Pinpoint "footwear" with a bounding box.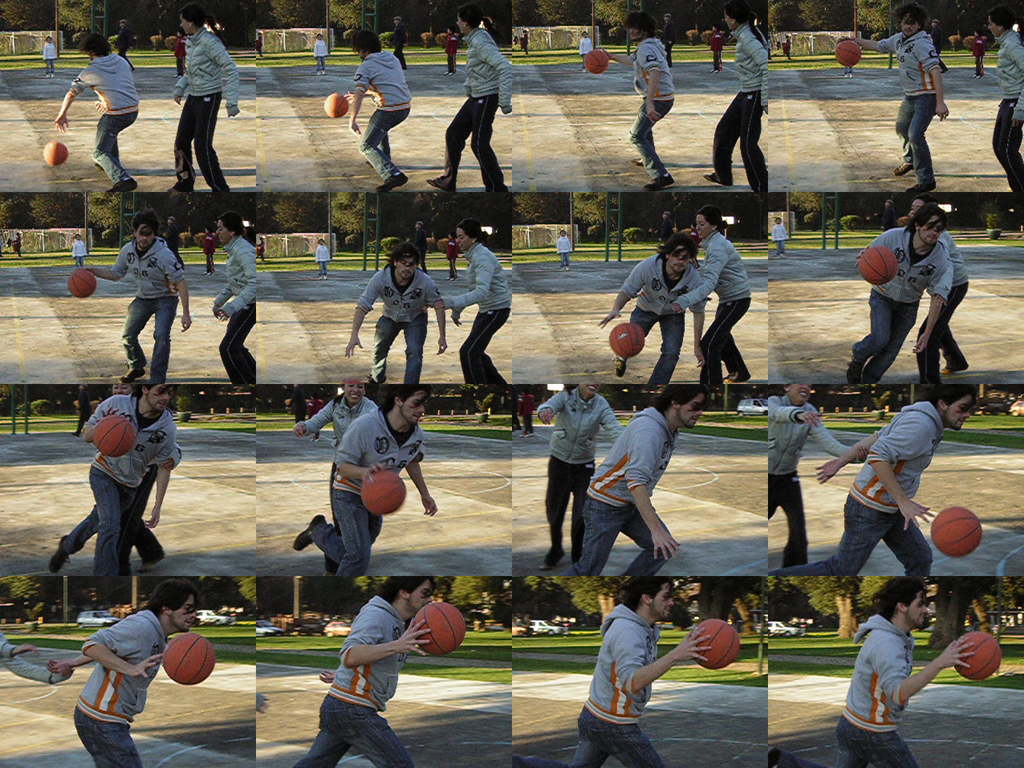
rect(376, 173, 406, 197).
